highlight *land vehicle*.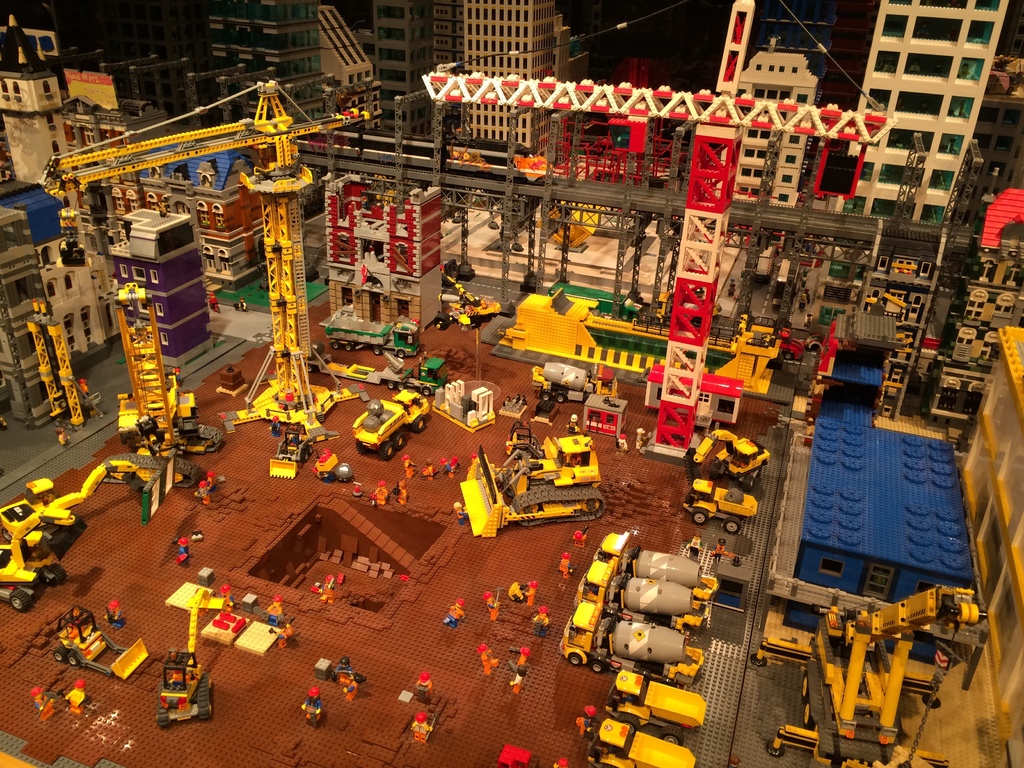
Highlighted region: x1=753 y1=579 x2=985 y2=767.
